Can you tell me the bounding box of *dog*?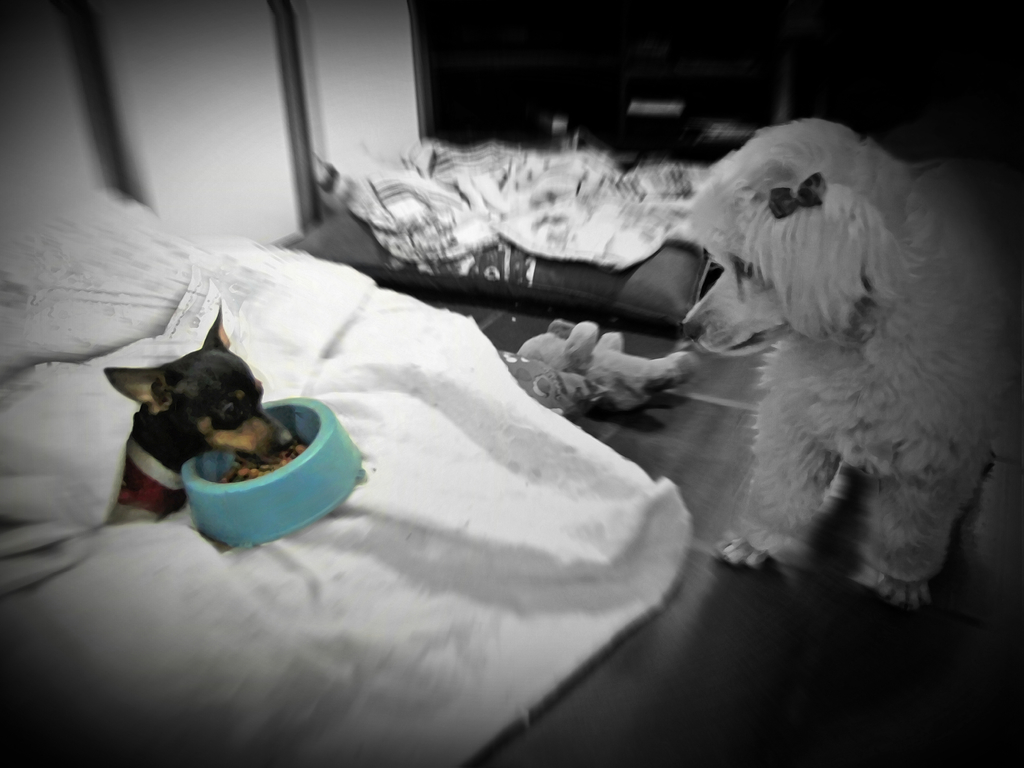
[679, 120, 1023, 611].
